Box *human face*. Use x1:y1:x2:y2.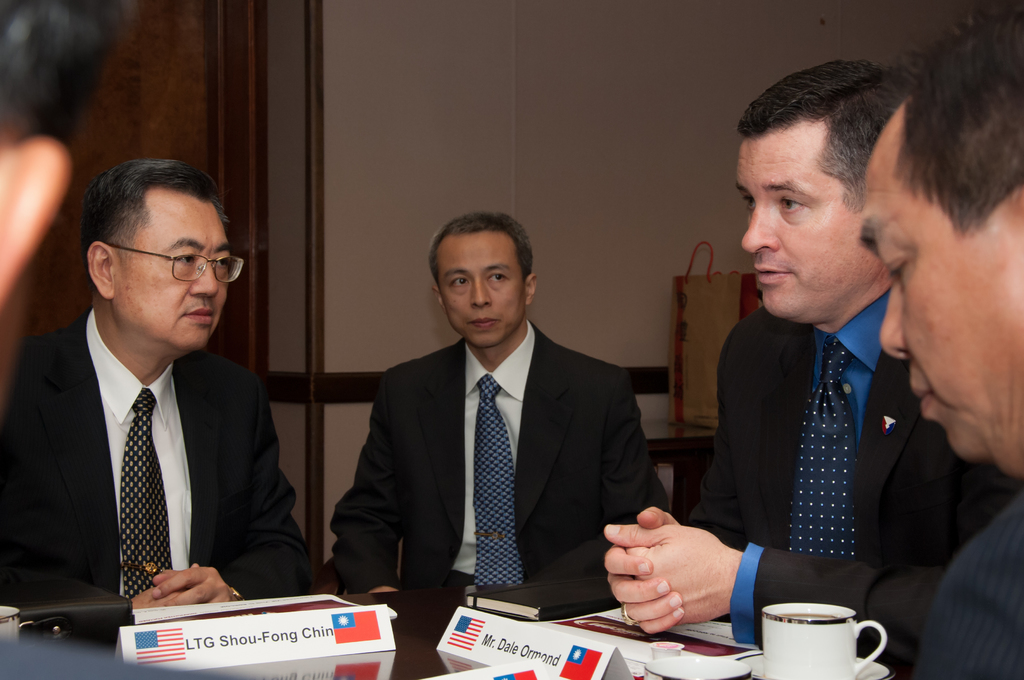
732:123:869:324.
